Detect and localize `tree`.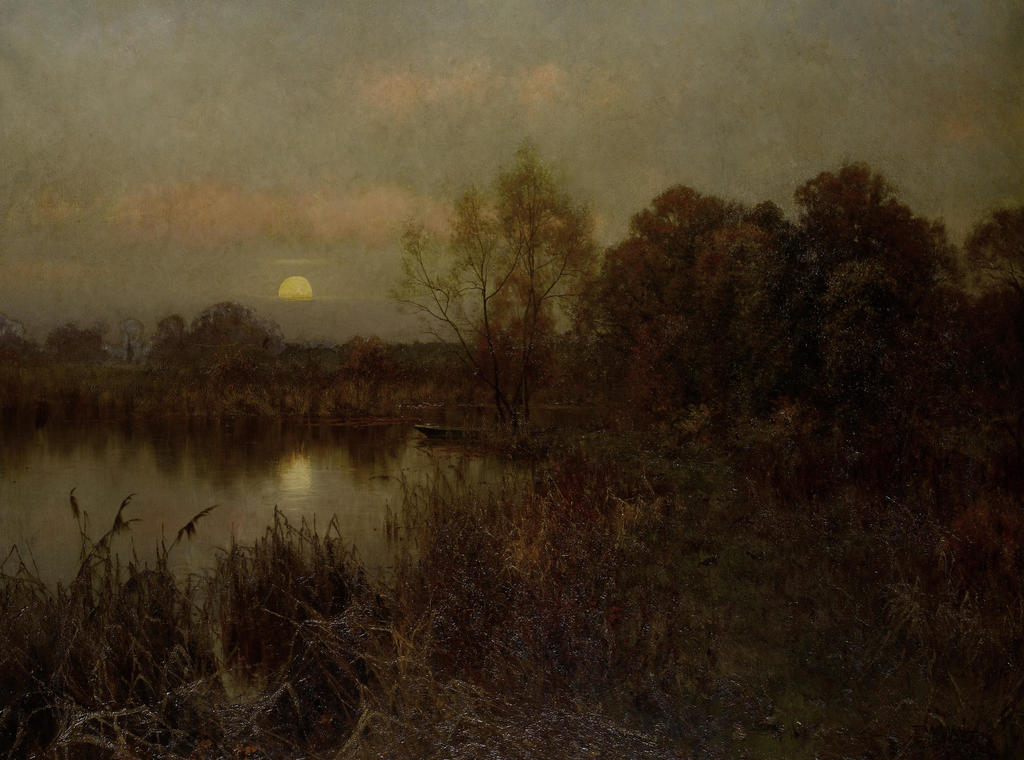
Localized at bbox=(795, 160, 965, 431).
